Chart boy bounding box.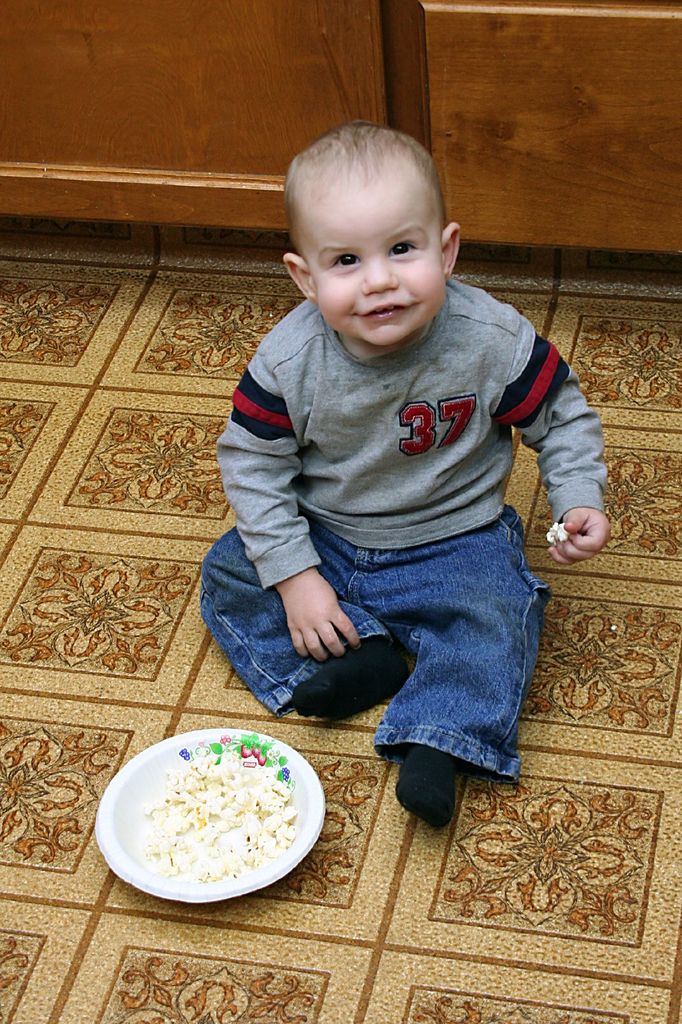
Charted: x1=202 y1=127 x2=623 y2=842.
